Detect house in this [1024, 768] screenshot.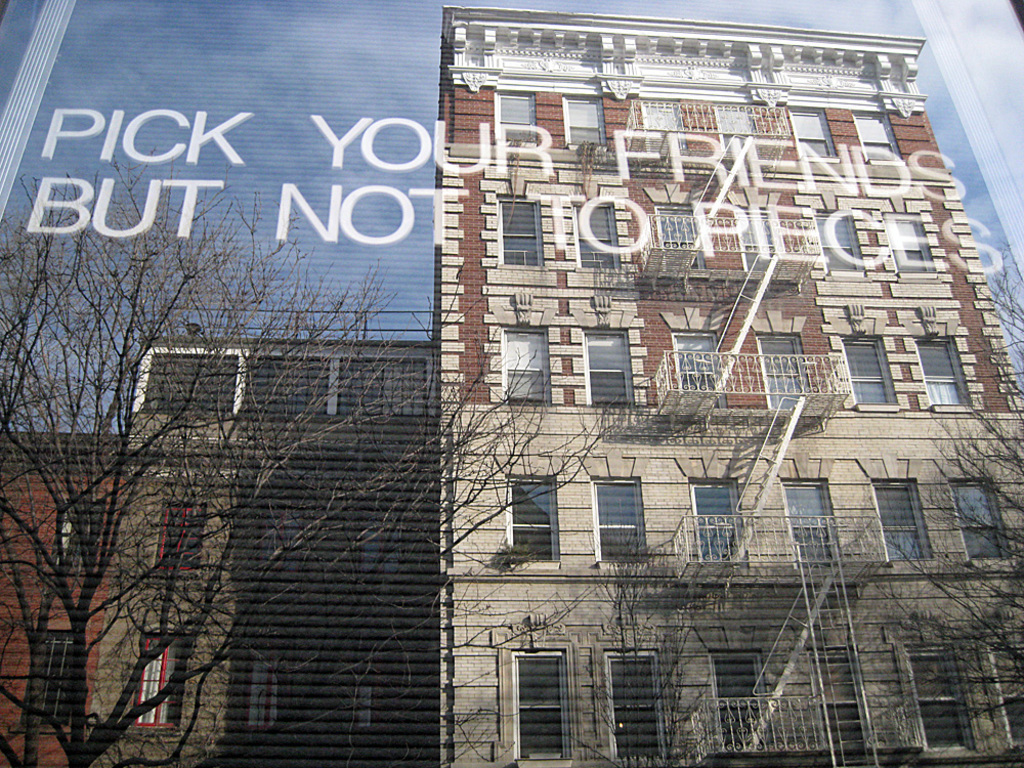
Detection: <region>0, 418, 111, 758</region>.
